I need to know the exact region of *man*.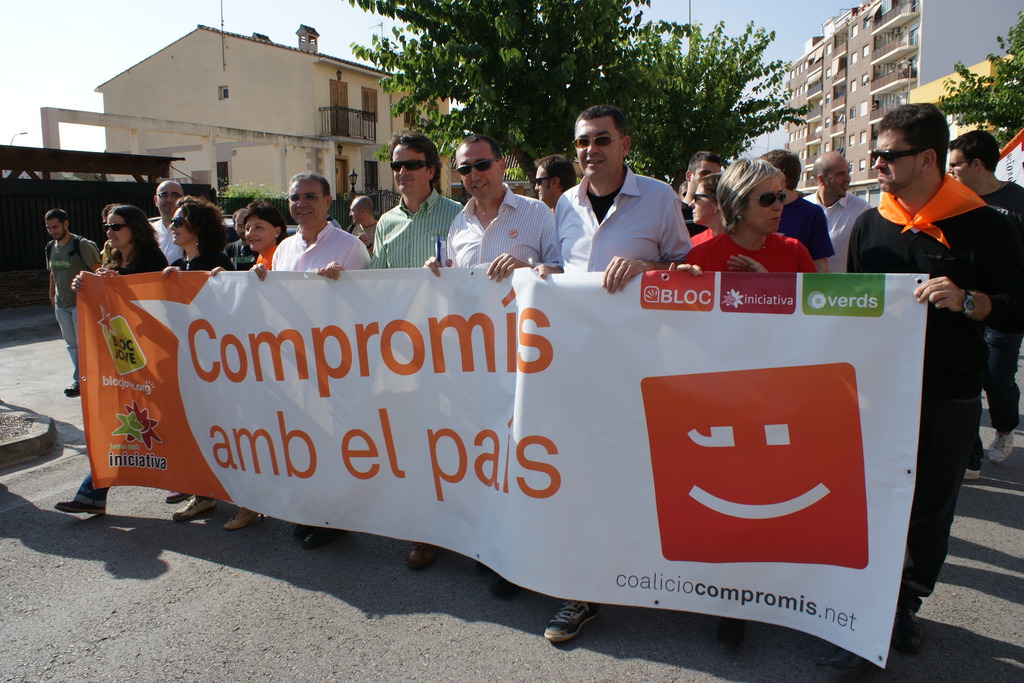
Region: rect(865, 114, 1006, 602).
